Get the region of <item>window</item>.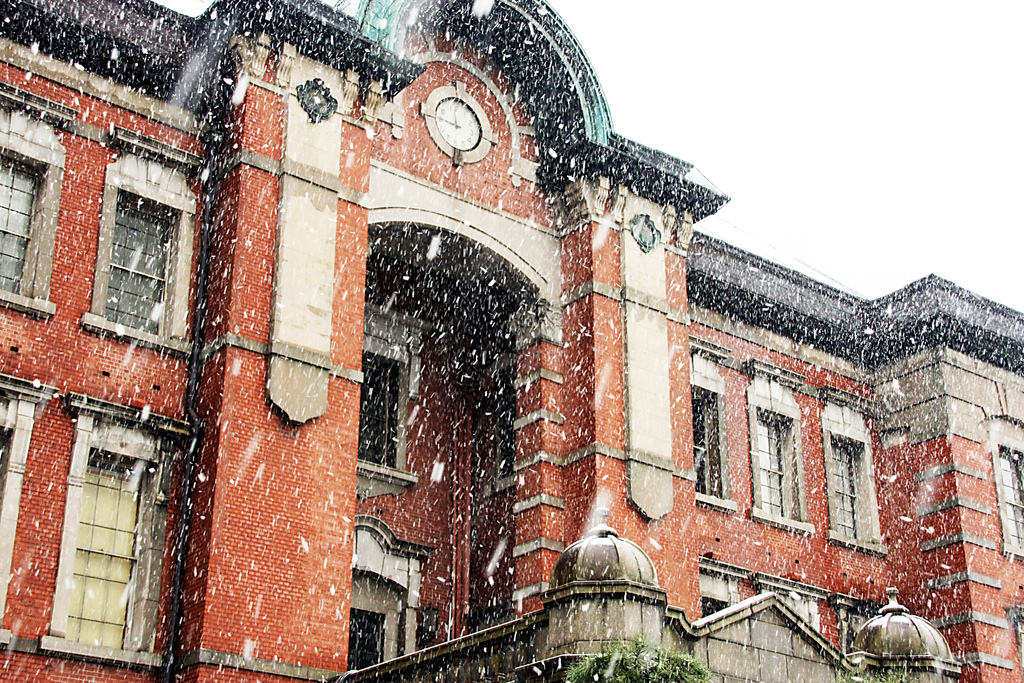
select_region(0, 431, 11, 500).
